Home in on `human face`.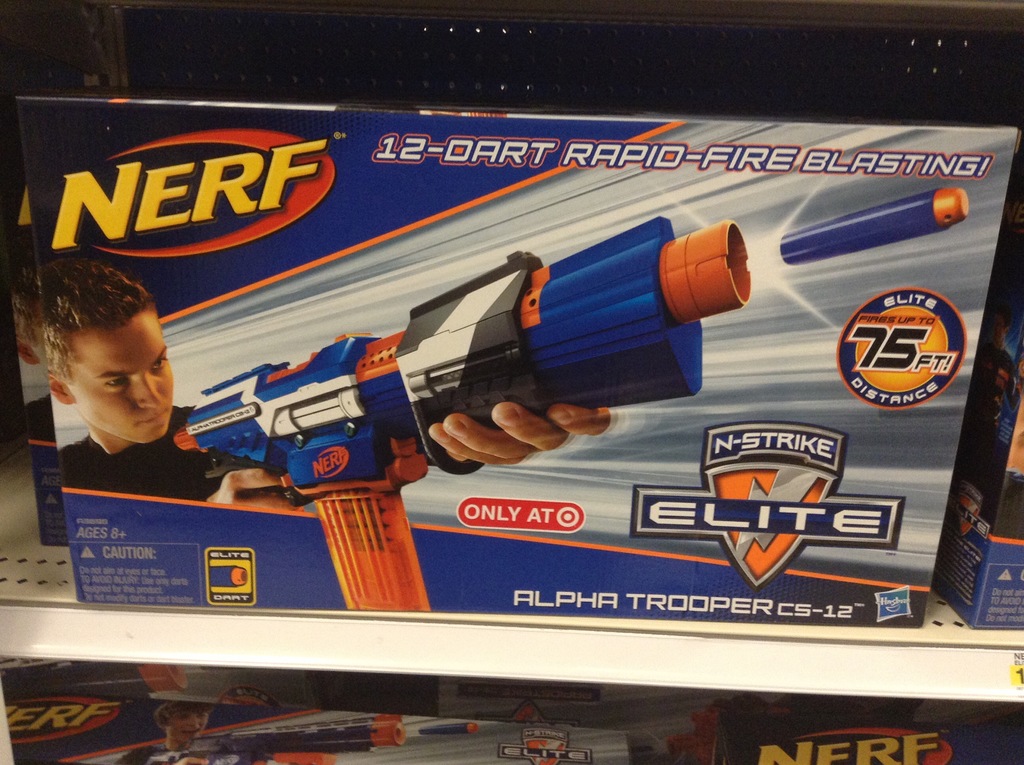
Homed in at locate(168, 711, 211, 745).
